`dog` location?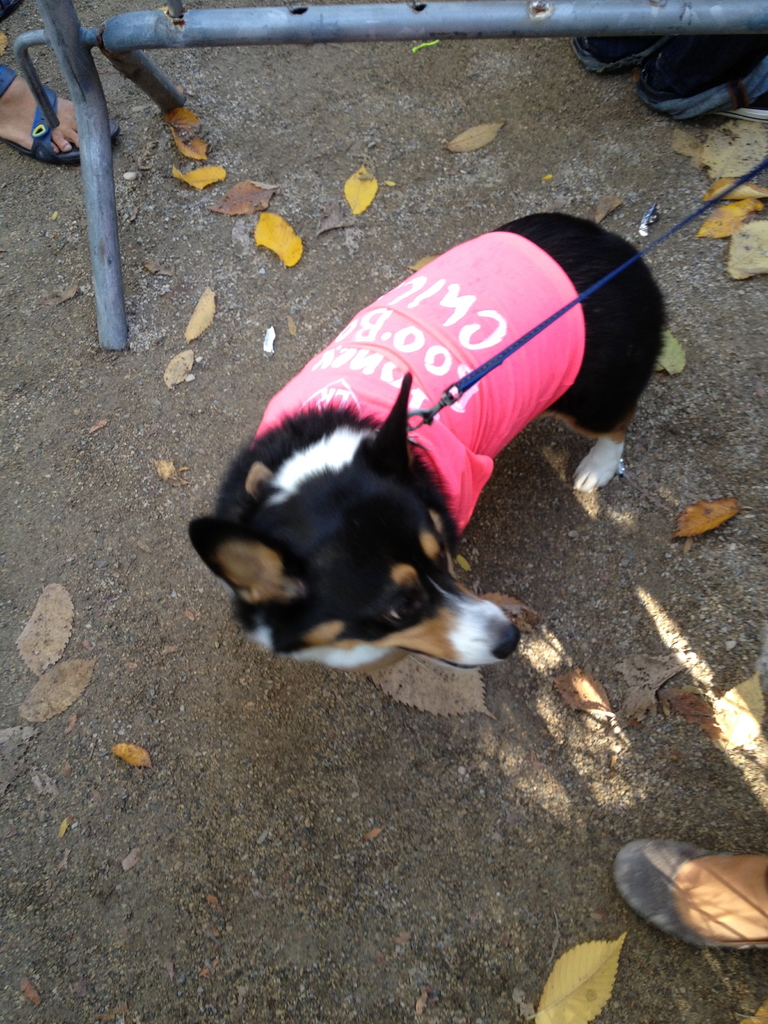
(186, 205, 673, 669)
